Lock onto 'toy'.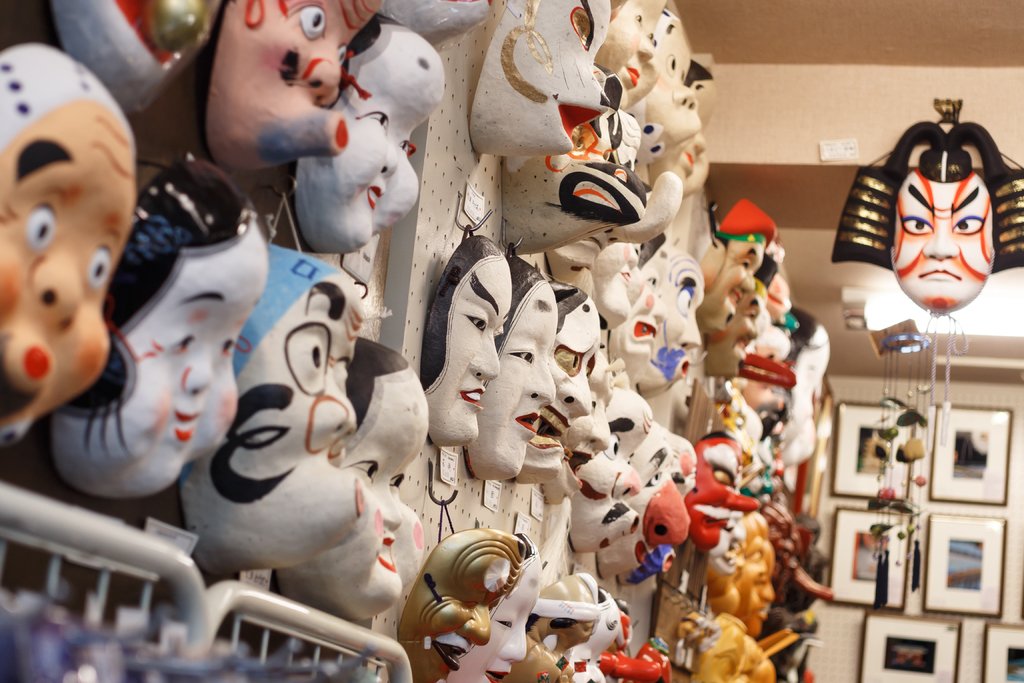
Locked: <box>285,15,453,270</box>.
